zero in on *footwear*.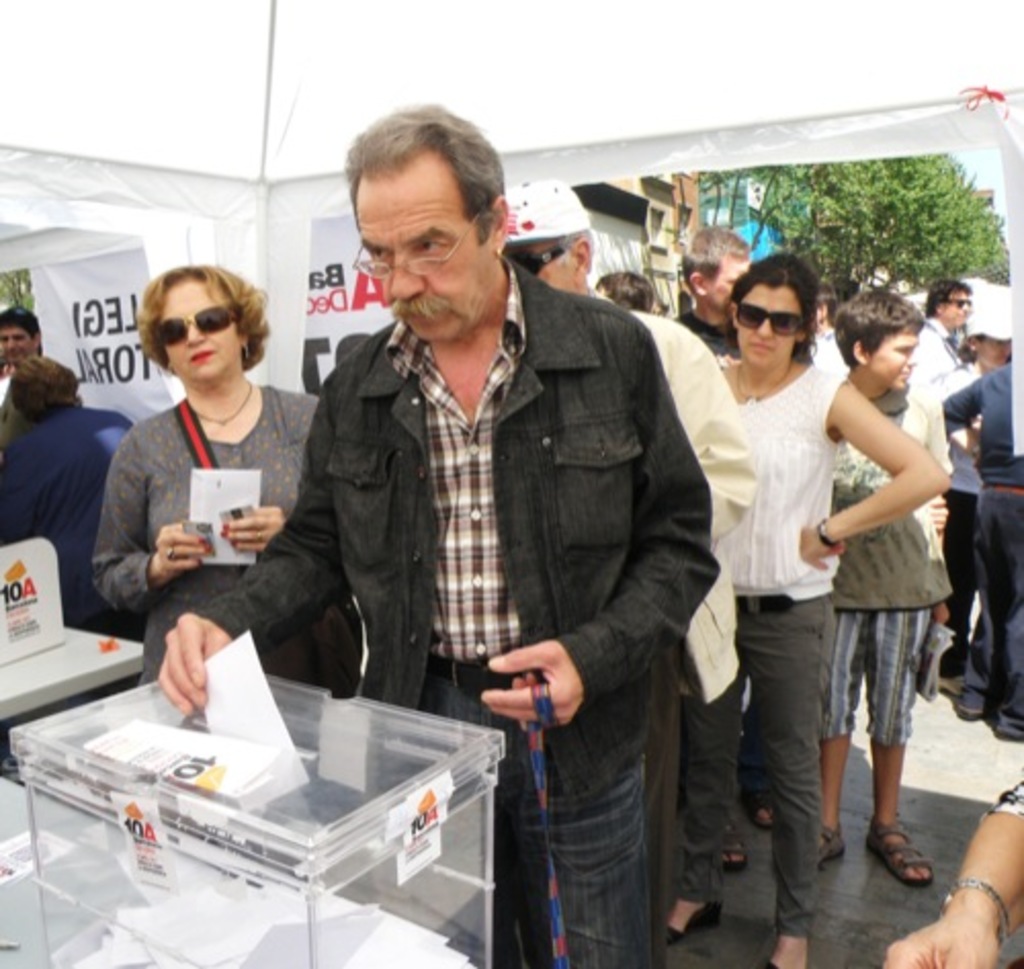
Zeroed in: (870, 809, 930, 891).
